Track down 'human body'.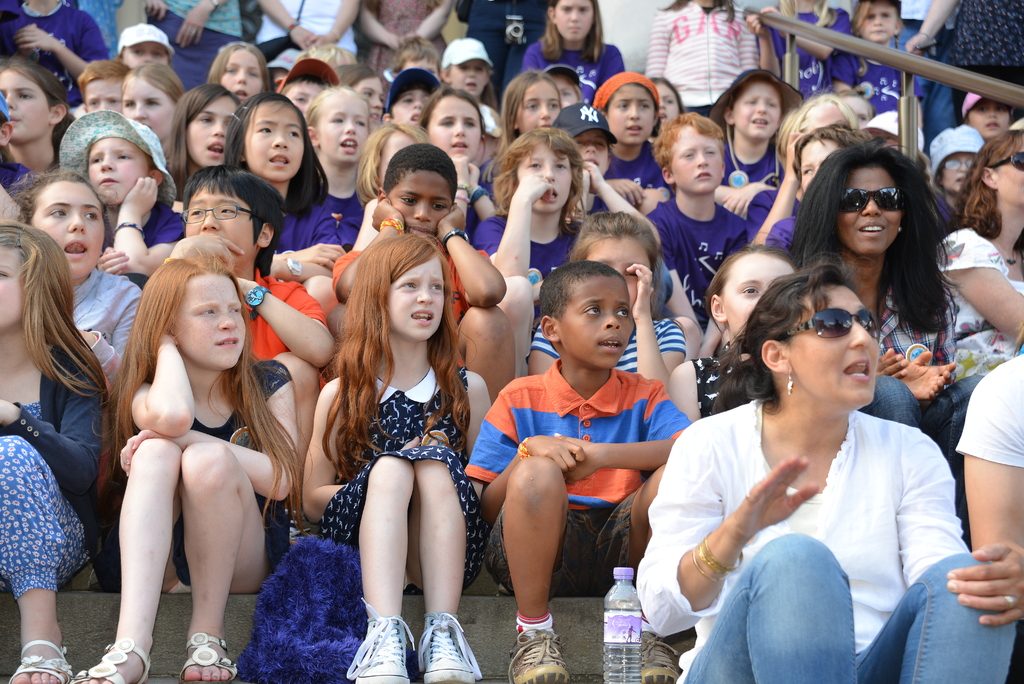
Tracked to BBox(236, 225, 491, 683).
